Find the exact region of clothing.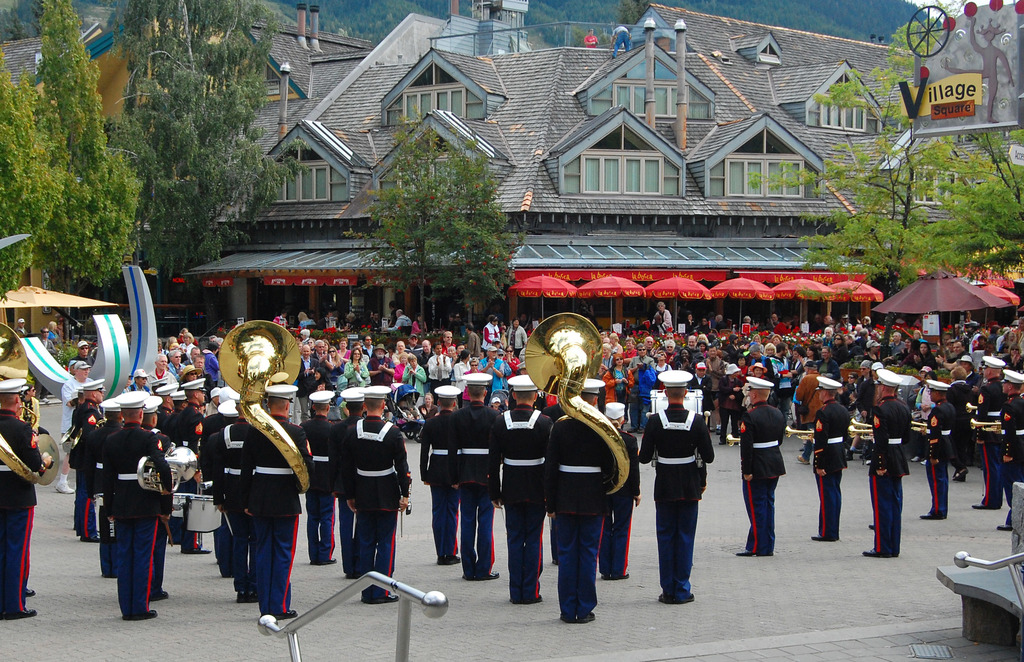
Exact region: (left=584, top=35, right=597, bottom=47).
